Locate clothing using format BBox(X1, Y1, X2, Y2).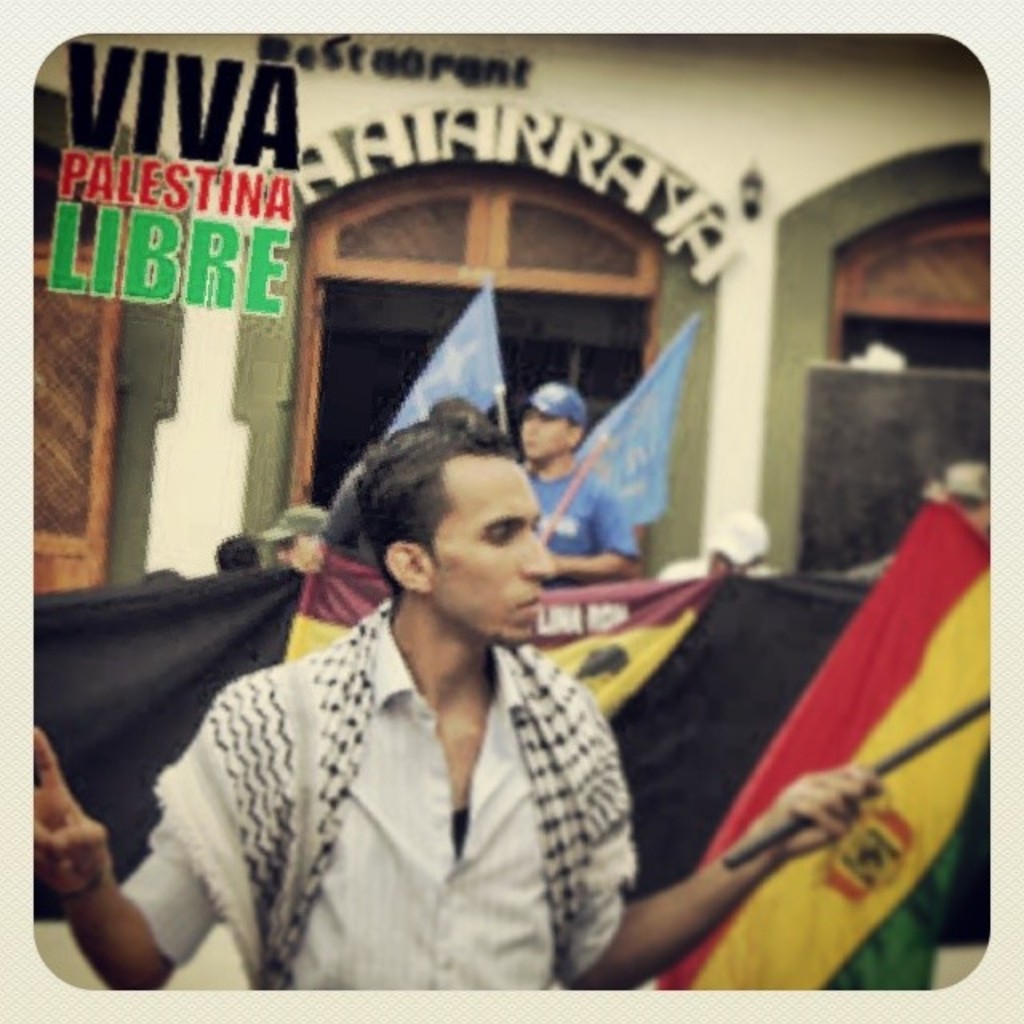
BBox(525, 469, 632, 590).
